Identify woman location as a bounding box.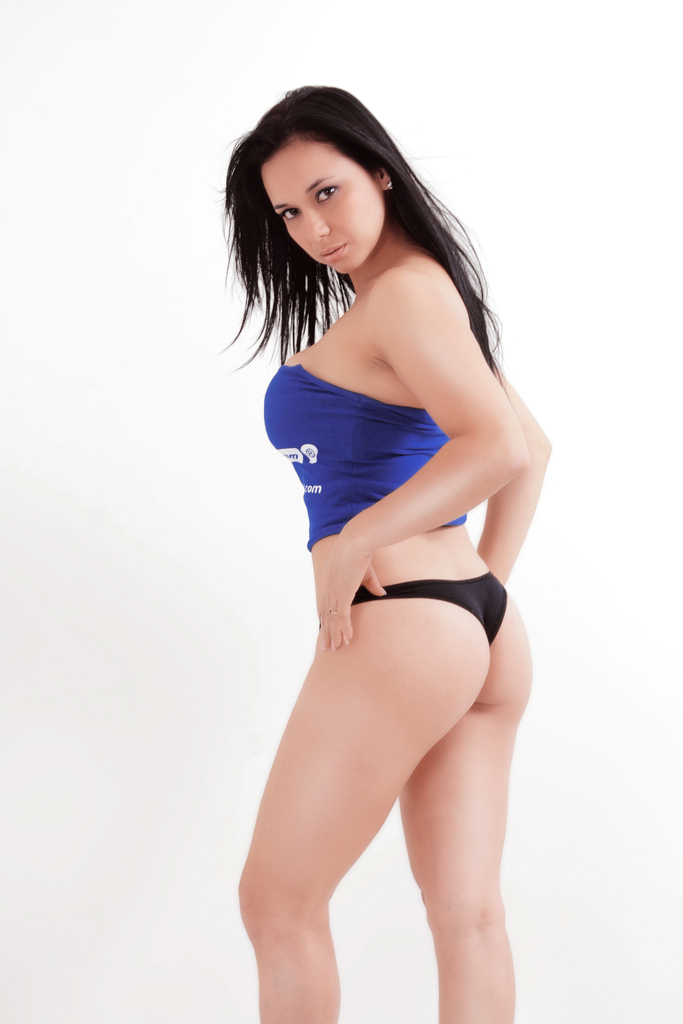
<box>228,84,546,1023</box>.
